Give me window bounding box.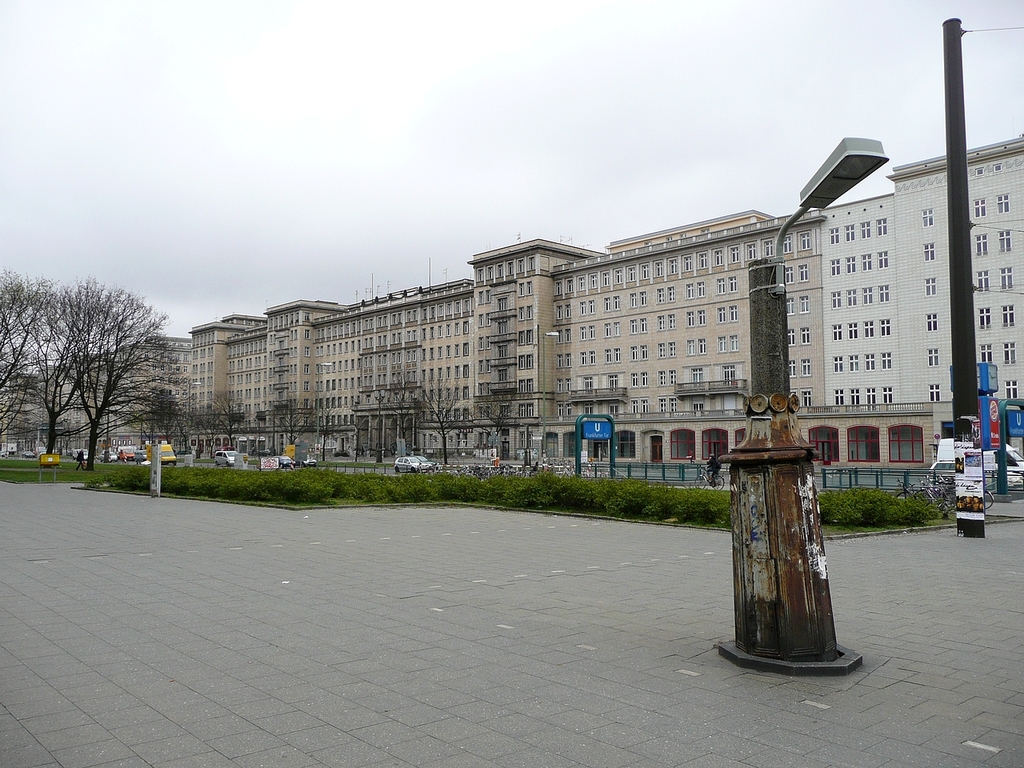
846 284 858 304.
